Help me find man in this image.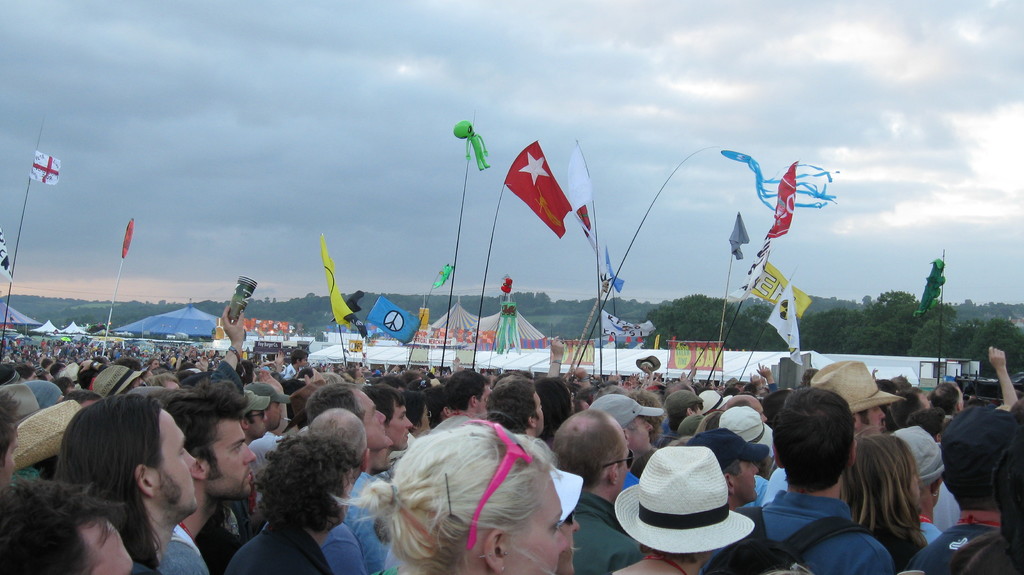
Found it: 595, 396, 658, 452.
